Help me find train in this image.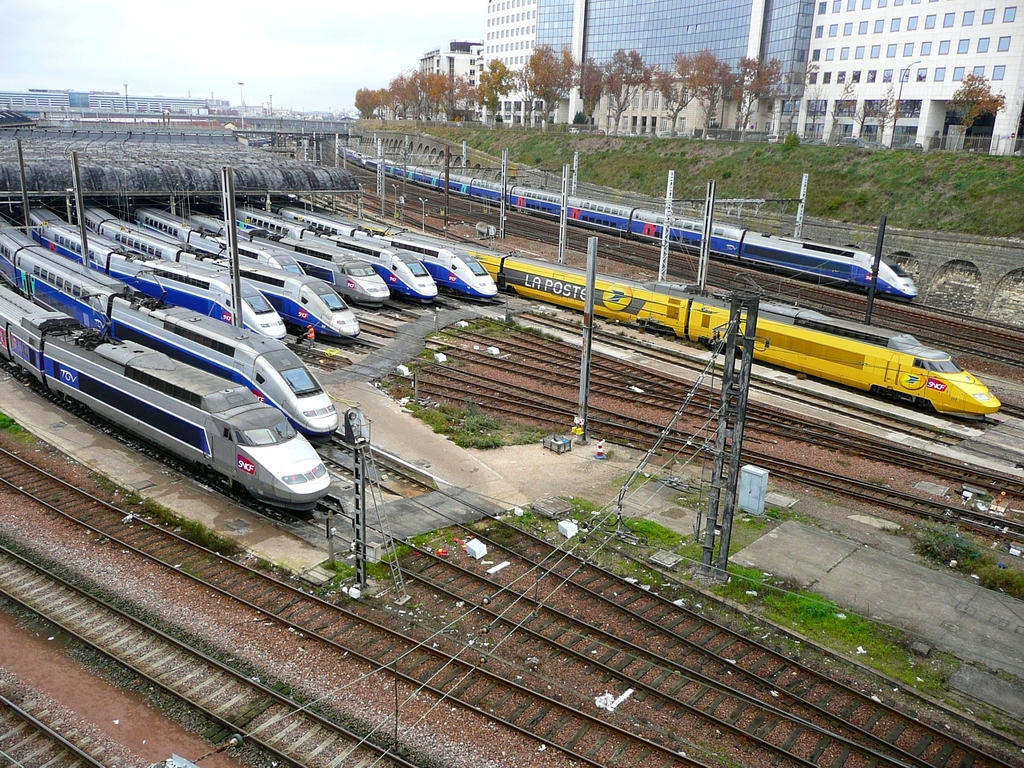
Found it: [left=282, top=202, right=504, bottom=301].
